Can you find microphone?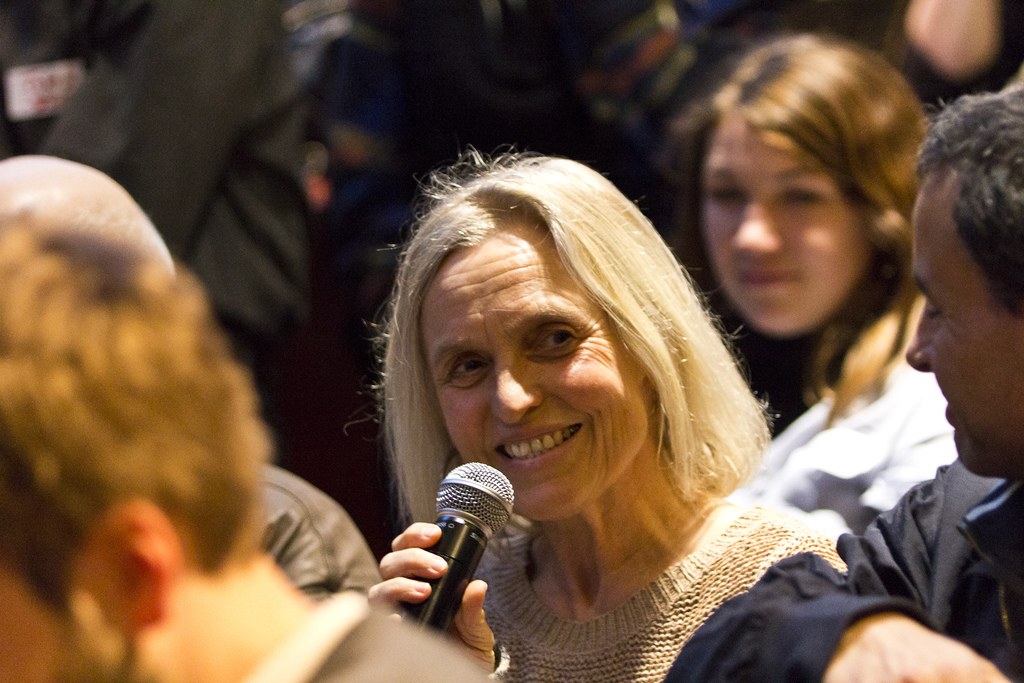
Yes, bounding box: <bbox>374, 469, 531, 633</bbox>.
